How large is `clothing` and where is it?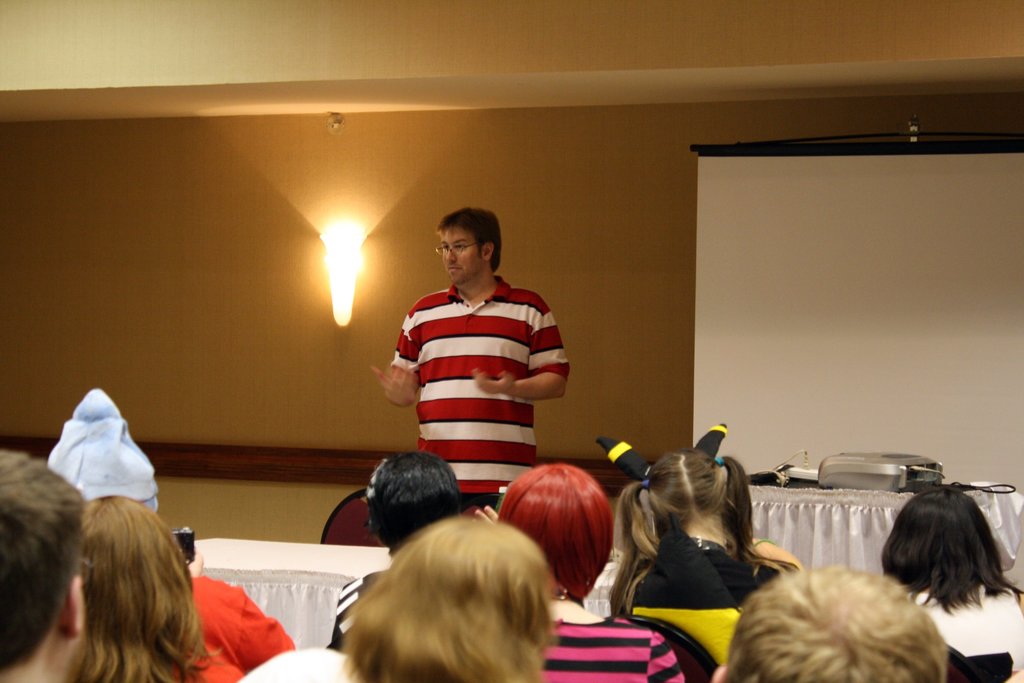
Bounding box: bbox=(164, 573, 297, 682).
